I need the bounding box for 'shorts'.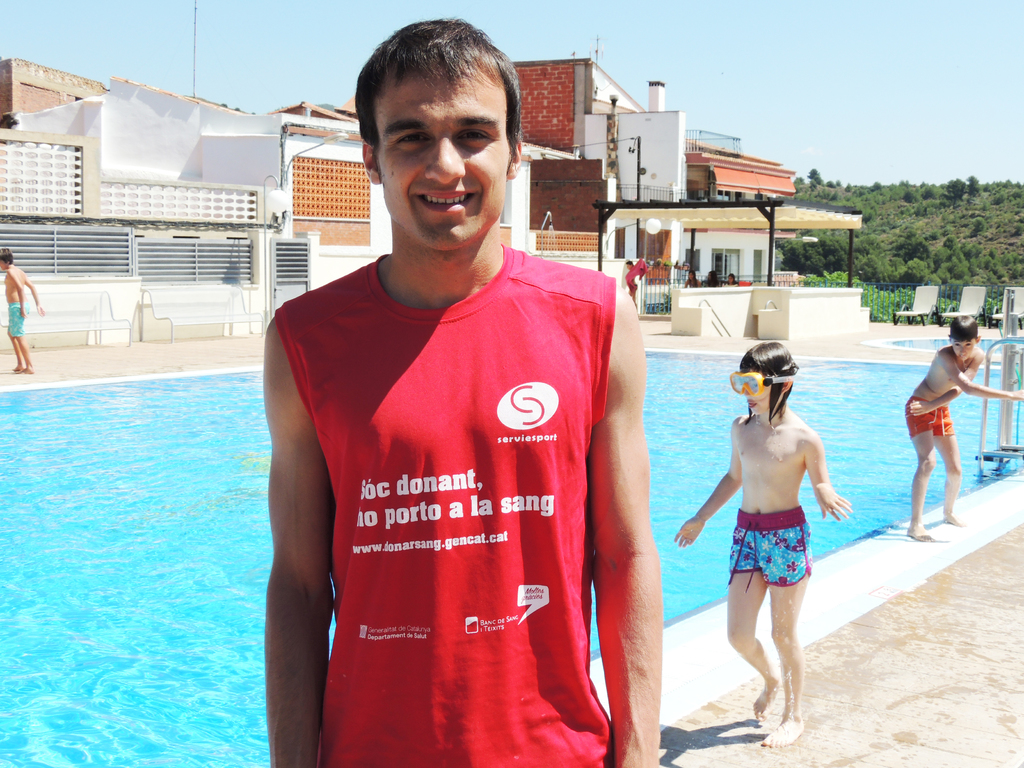
Here it is: 10:301:32:338.
